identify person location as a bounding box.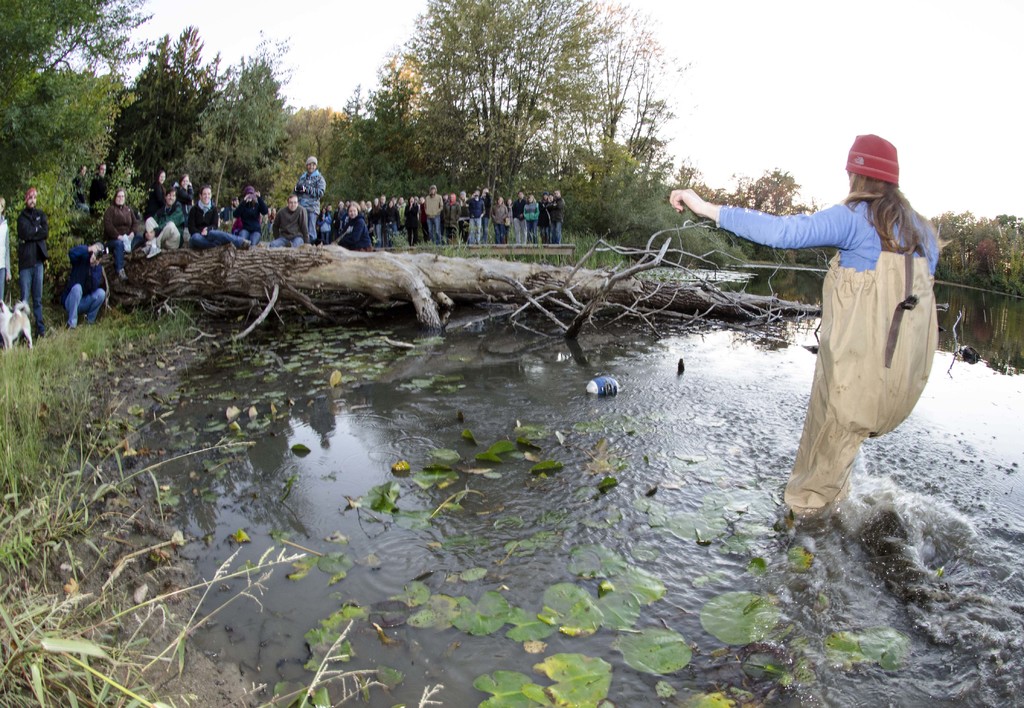
l=188, t=186, r=248, b=247.
